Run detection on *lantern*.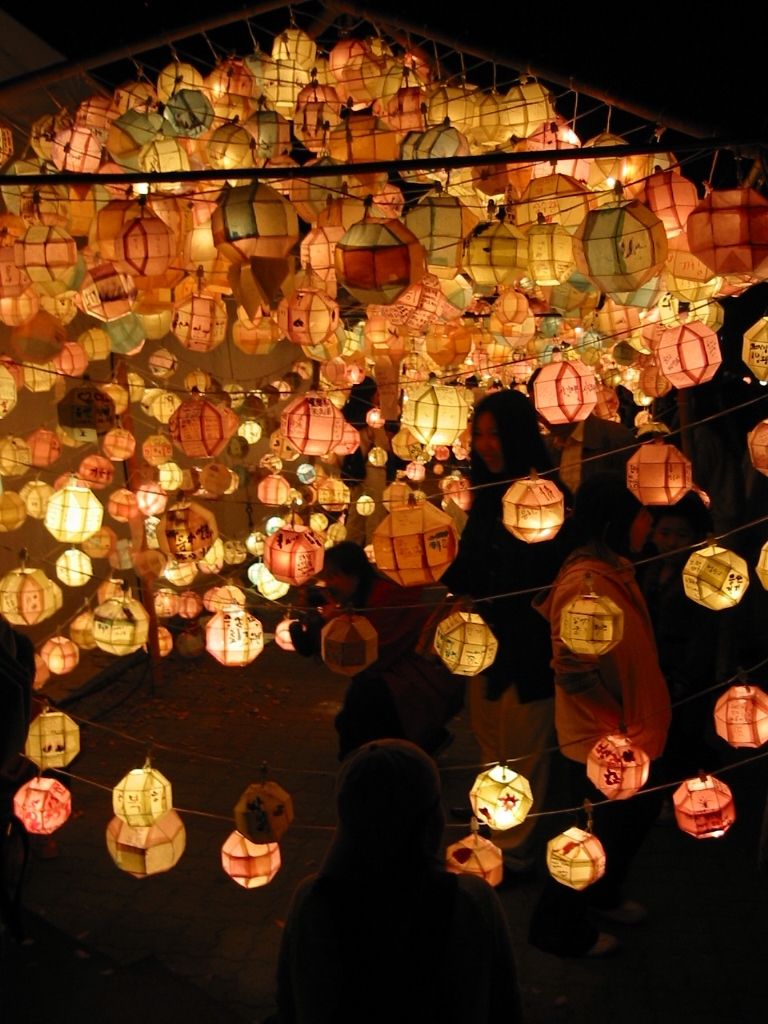
Result: x1=651 y1=321 x2=722 y2=385.
